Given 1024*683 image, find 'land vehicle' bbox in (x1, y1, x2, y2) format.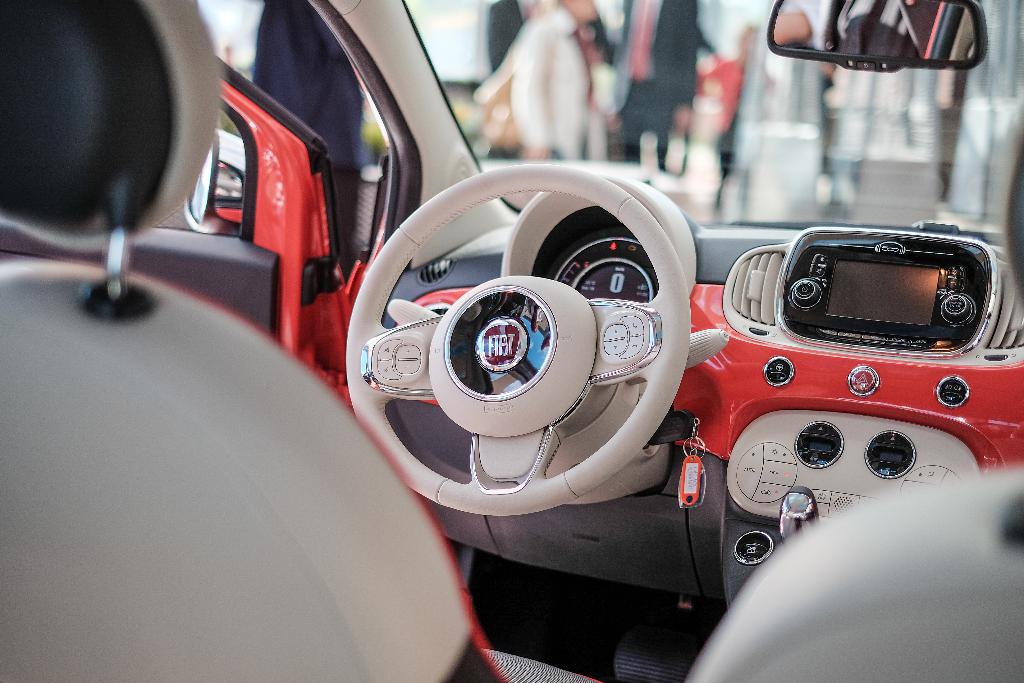
(0, 0, 1023, 682).
